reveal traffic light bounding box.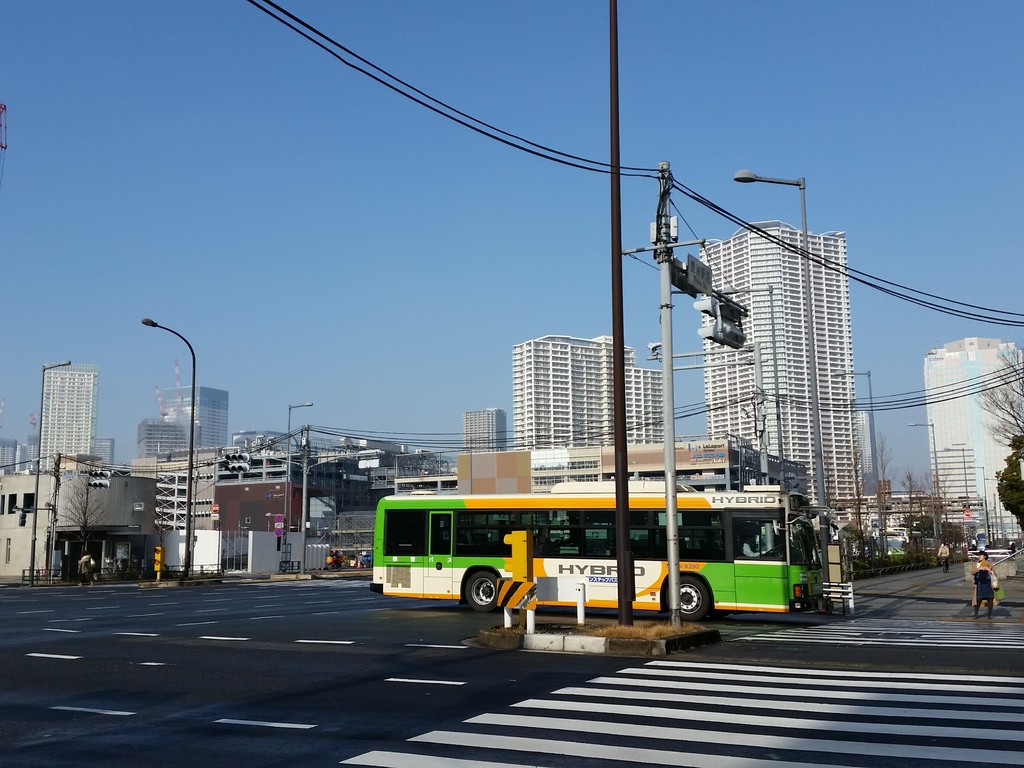
Revealed: <bbox>153, 545, 165, 571</bbox>.
